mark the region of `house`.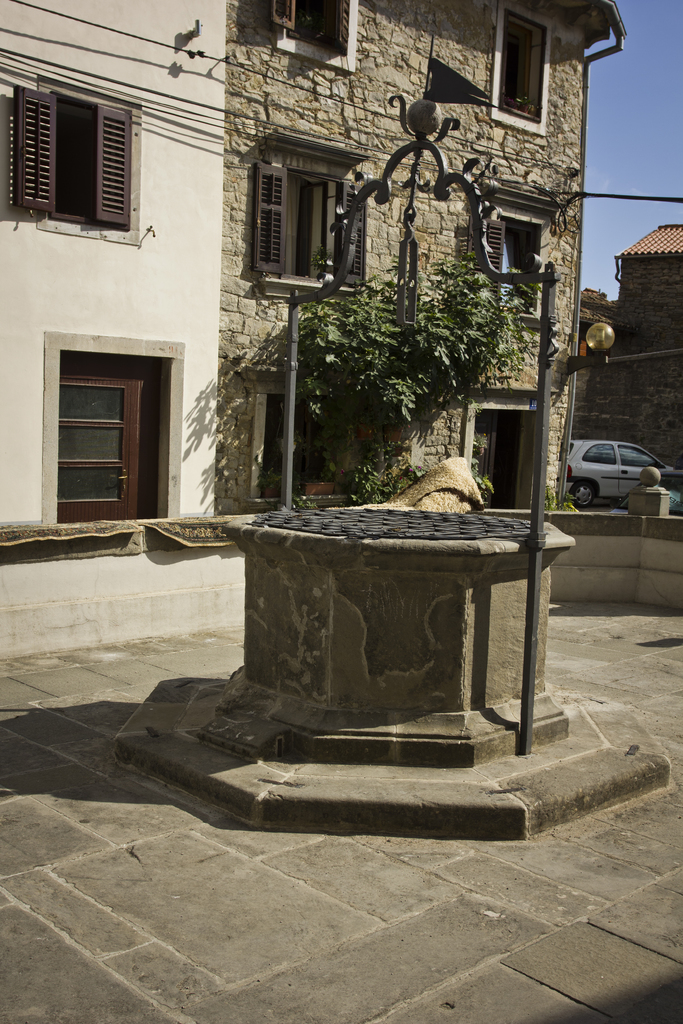
Region: [0,0,639,657].
